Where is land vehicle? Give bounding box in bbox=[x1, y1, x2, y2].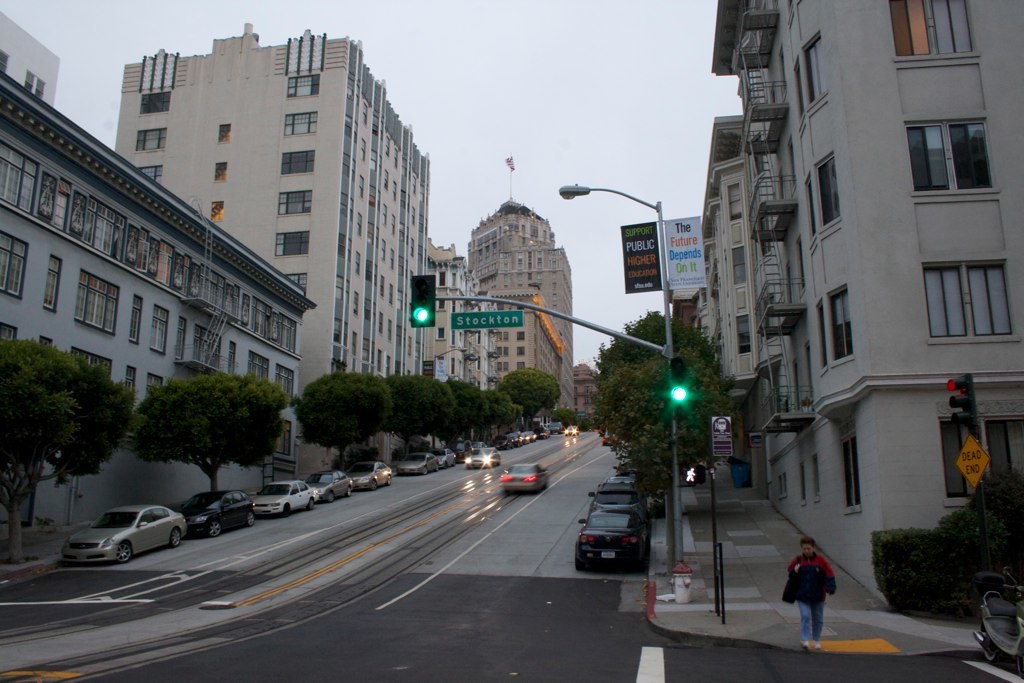
bbox=[402, 453, 436, 473].
